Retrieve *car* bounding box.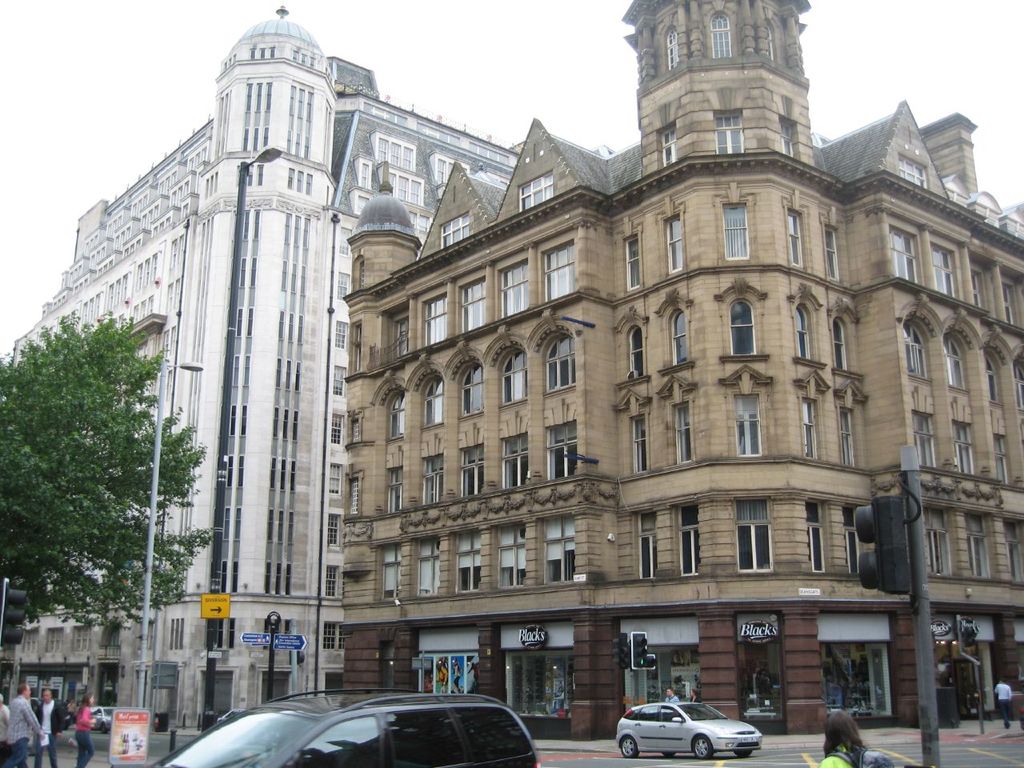
Bounding box: 159:702:399:767.
